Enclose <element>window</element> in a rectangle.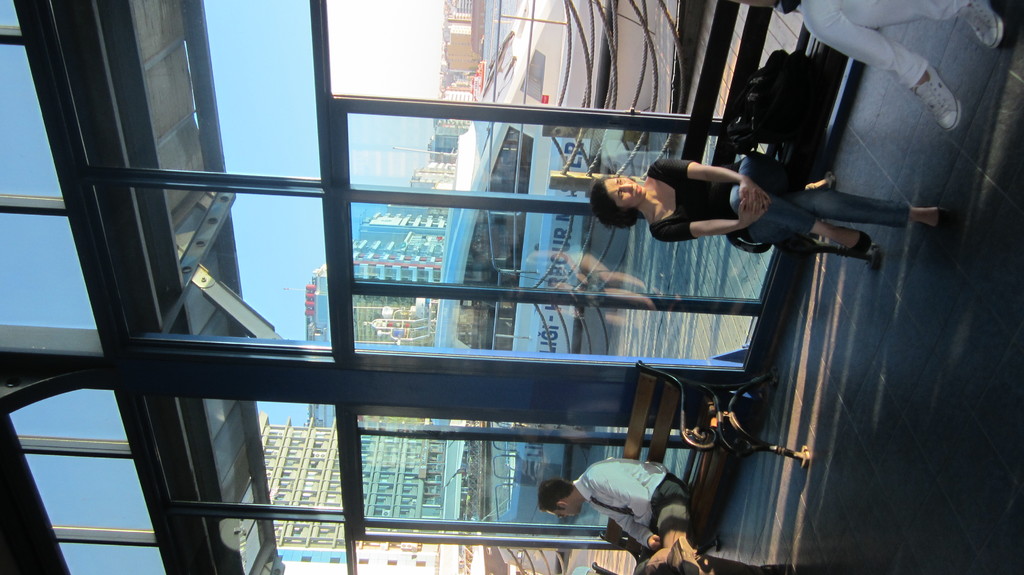
bbox=[398, 498, 415, 507].
